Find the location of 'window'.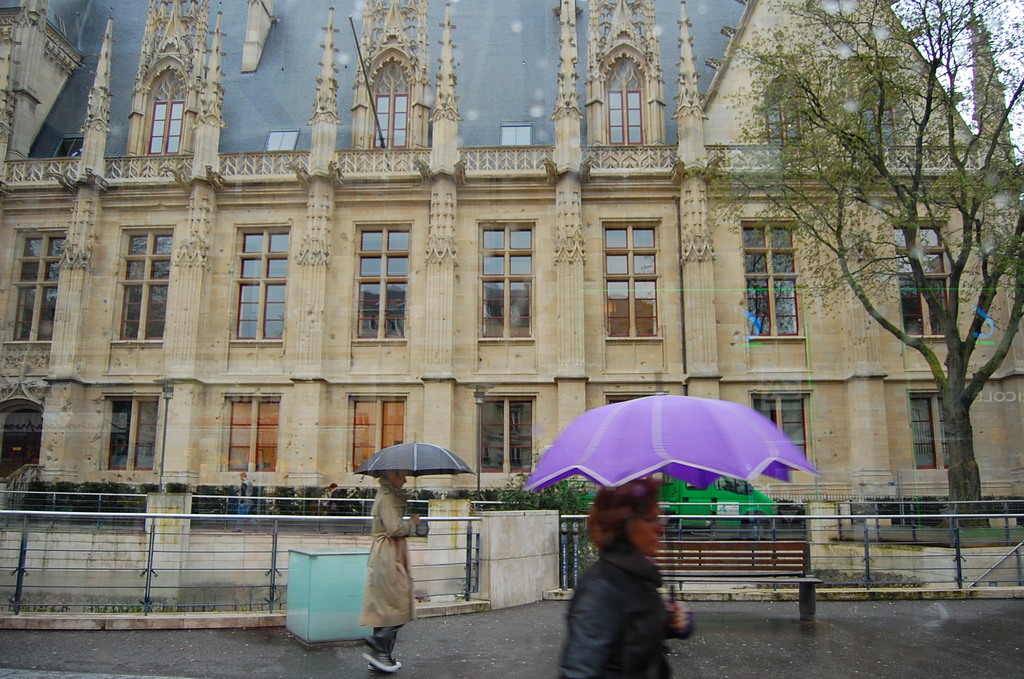
Location: {"x1": 145, "y1": 103, "x2": 186, "y2": 152}.
